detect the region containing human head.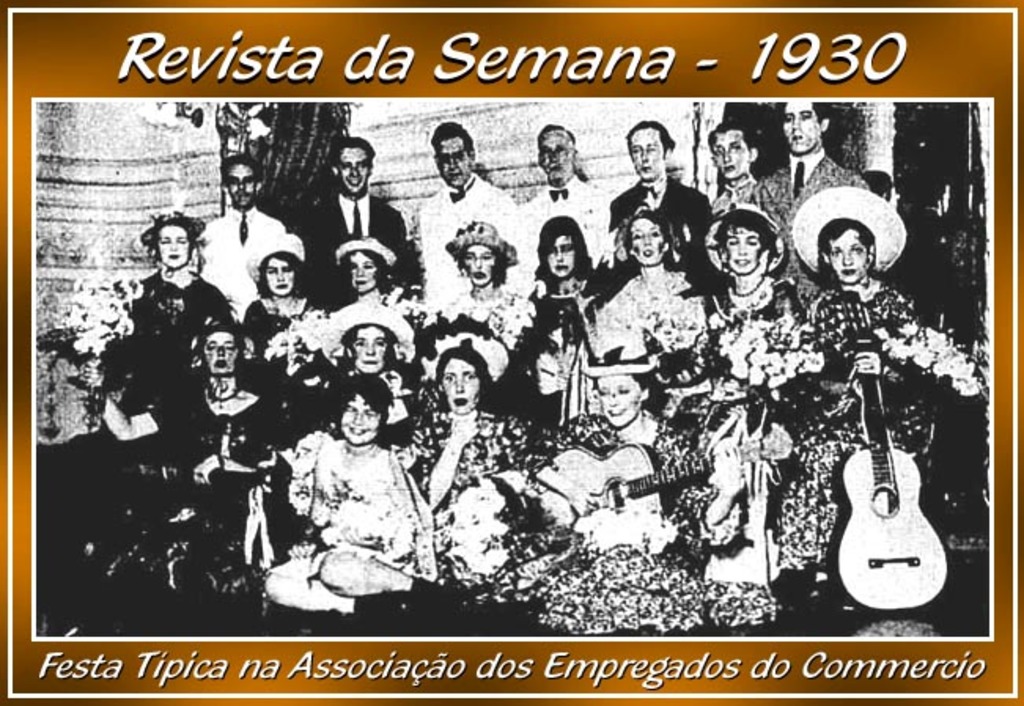
197/318/249/377.
